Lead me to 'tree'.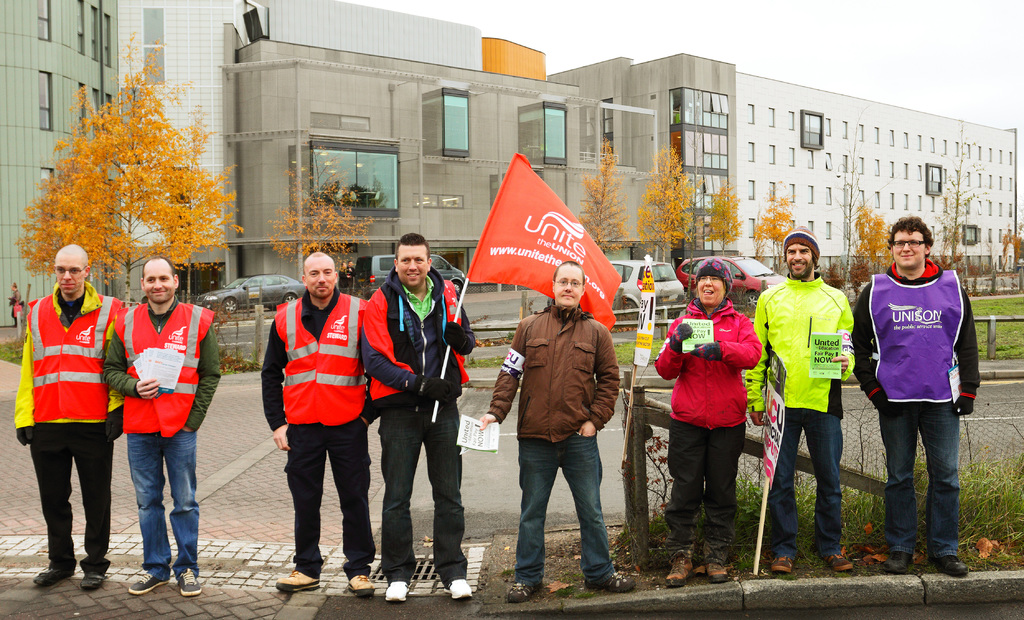
Lead to crop(747, 192, 795, 273).
